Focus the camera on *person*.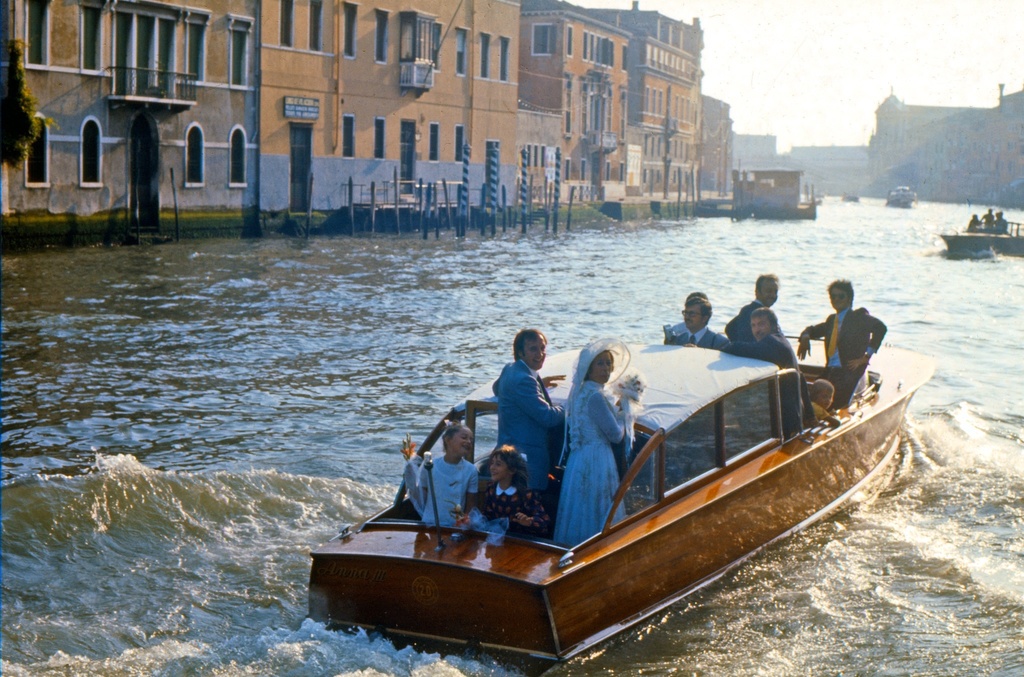
Focus region: {"left": 738, "top": 310, "right": 800, "bottom": 365}.
